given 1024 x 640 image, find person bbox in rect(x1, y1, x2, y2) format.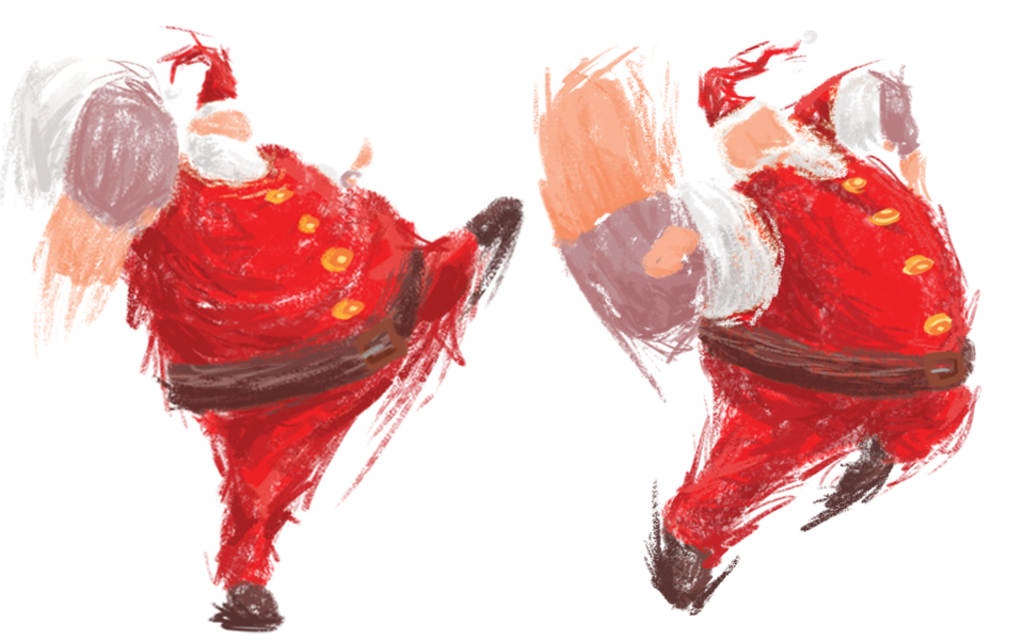
rect(0, 17, 523, 630).
